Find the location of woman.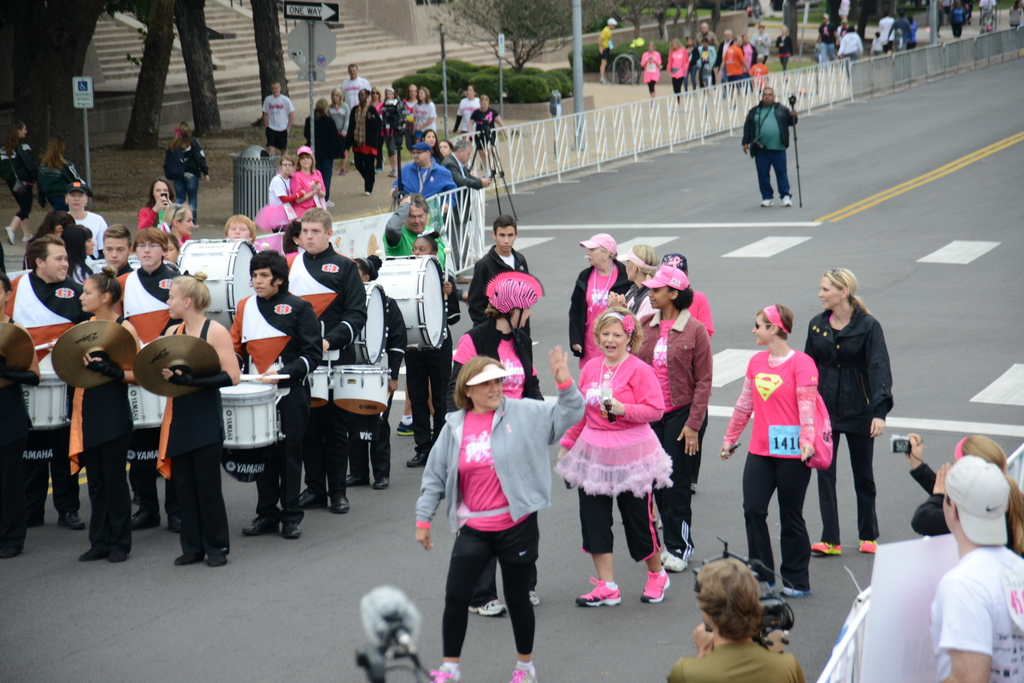
Location: (x1=468, y1=94, x2=509, y2=175).
